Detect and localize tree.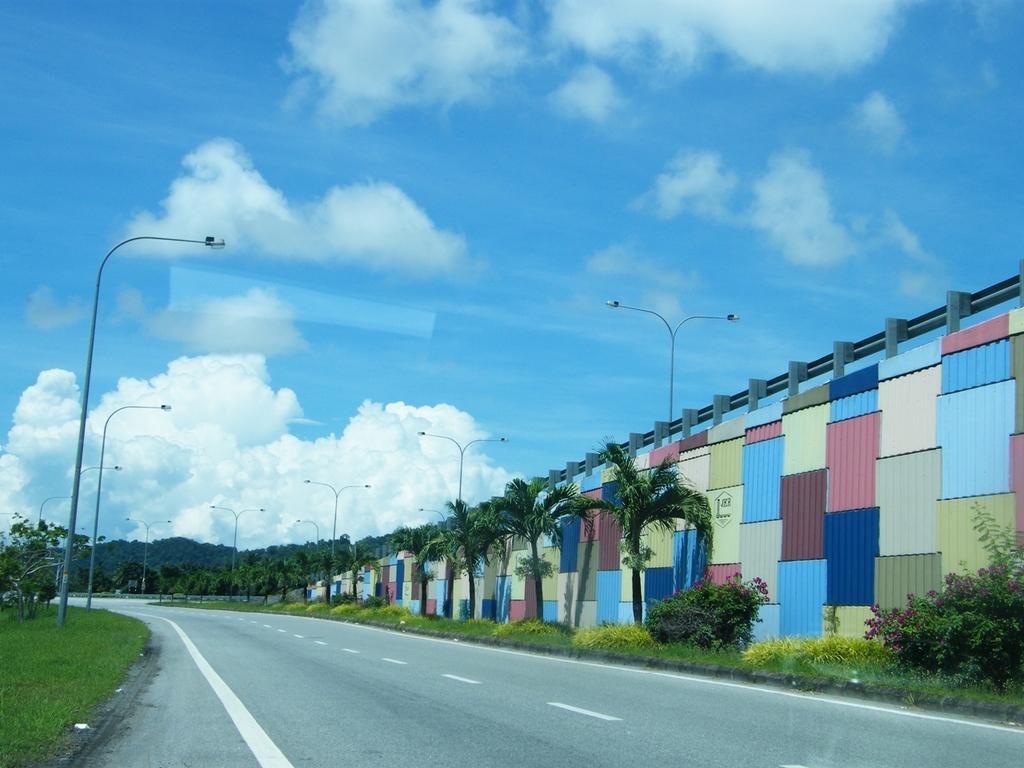
Localized at Rect(162, 557, 233, 599).
